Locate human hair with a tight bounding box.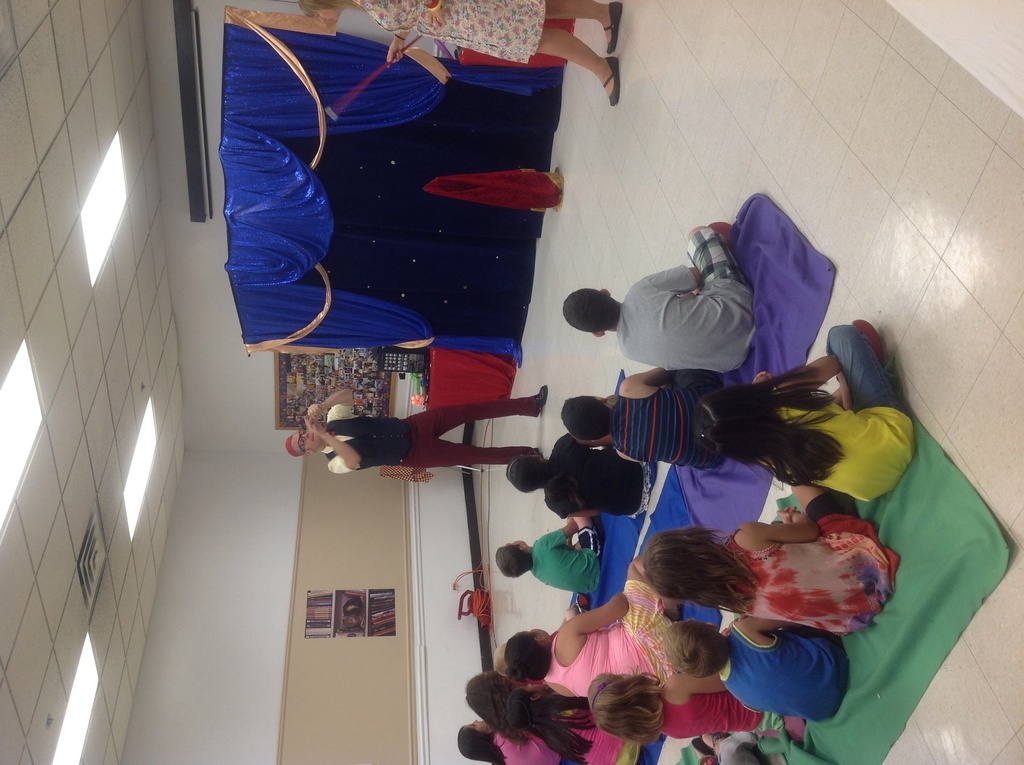
<box>643,530,748,613</box>.
